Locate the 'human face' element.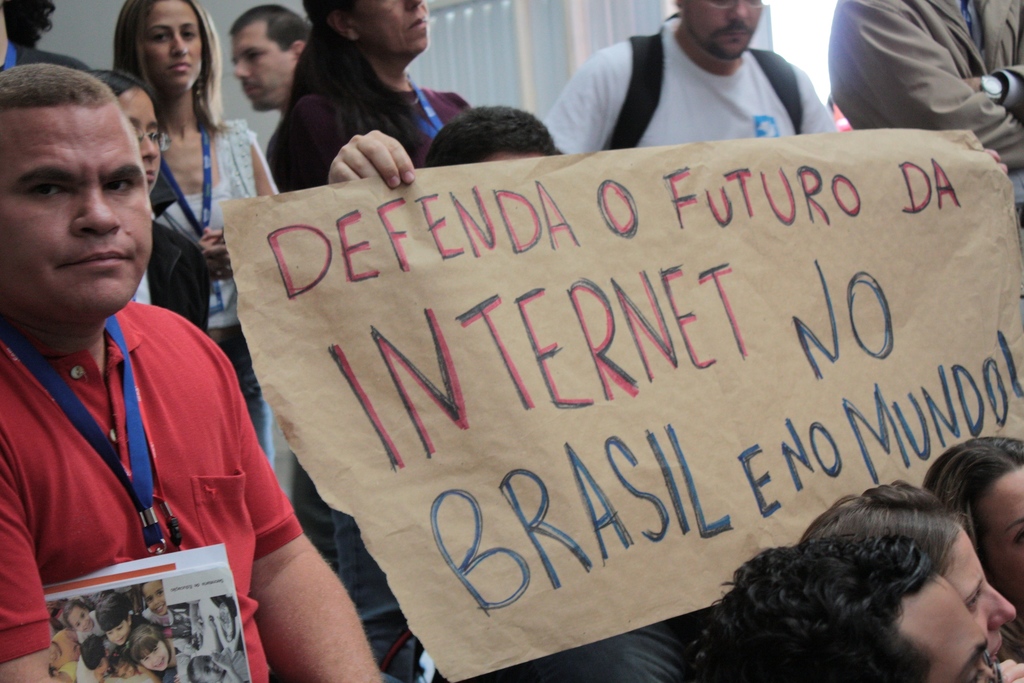
Element bbox: BBox(893, 575, 1005, 682).
